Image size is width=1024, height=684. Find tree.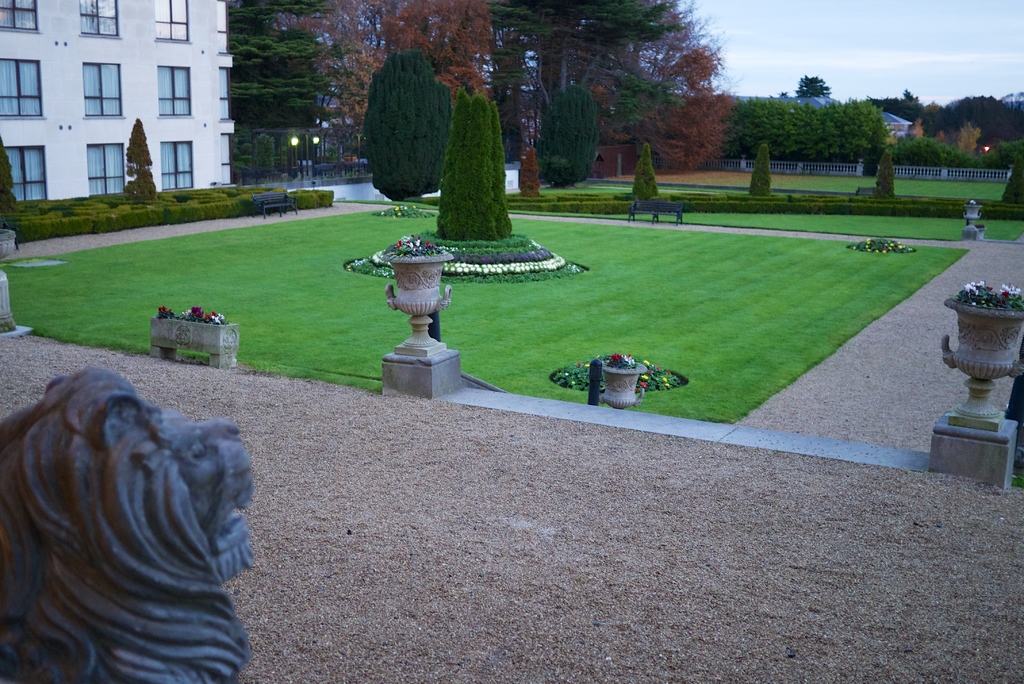
0 132 19 212.
